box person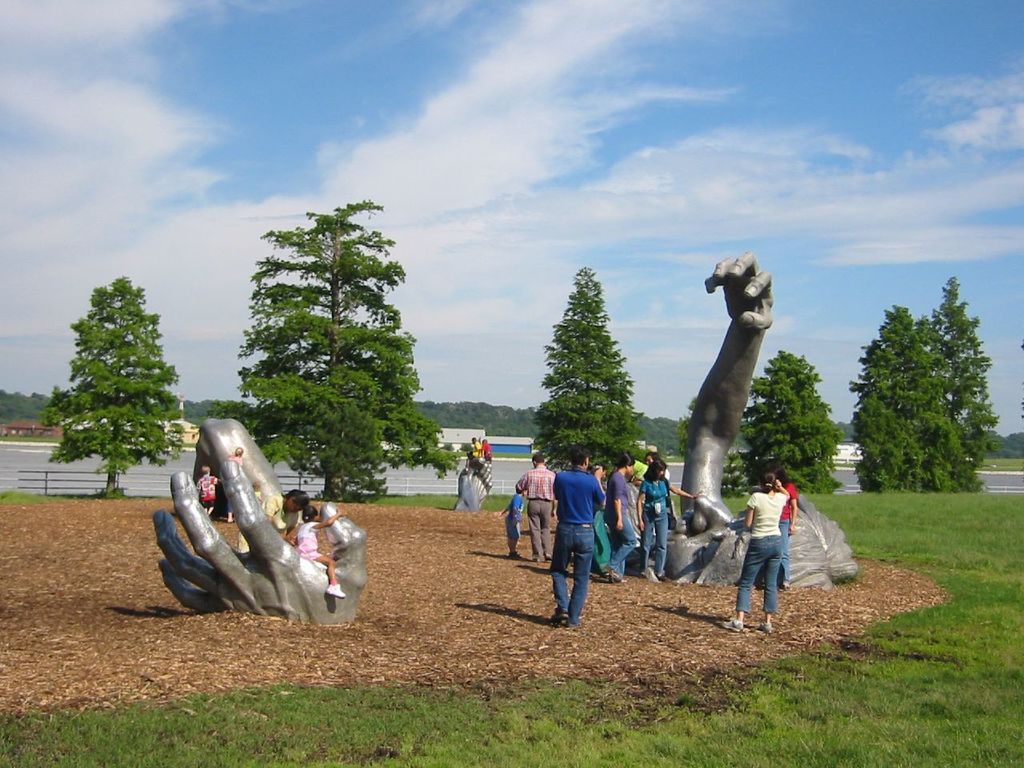
x1=714, y1=482, x2=788, y2=626
